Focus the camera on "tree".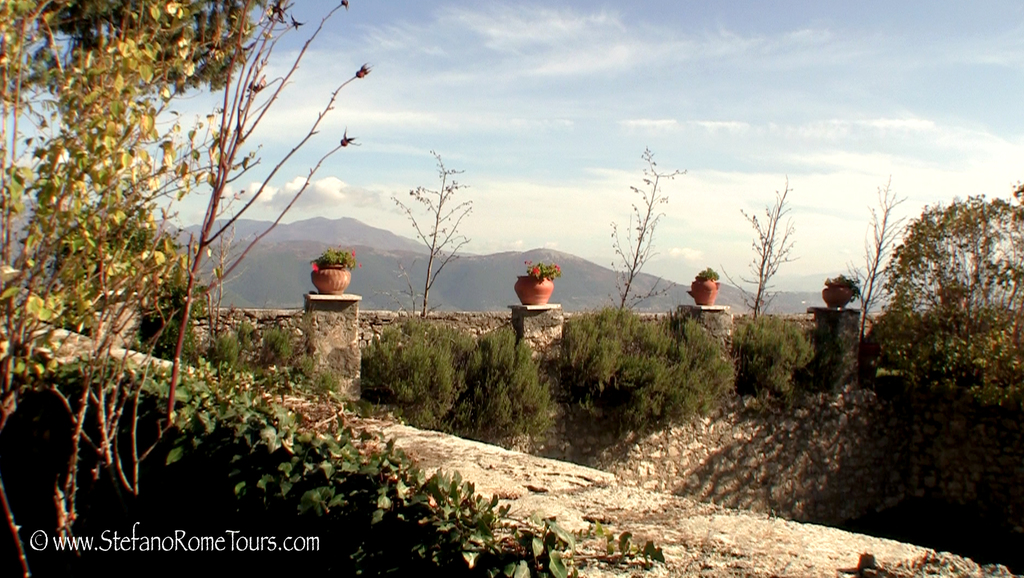
Focus region: (884, 177, 1023, 344).
